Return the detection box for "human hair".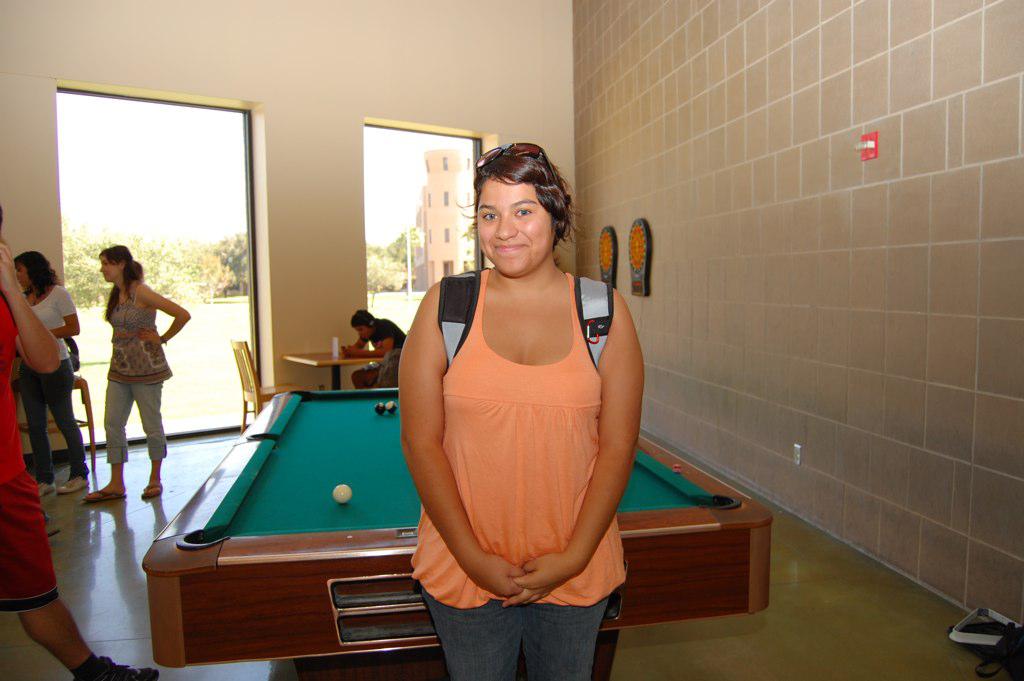
(107, 244, 144, 323).
